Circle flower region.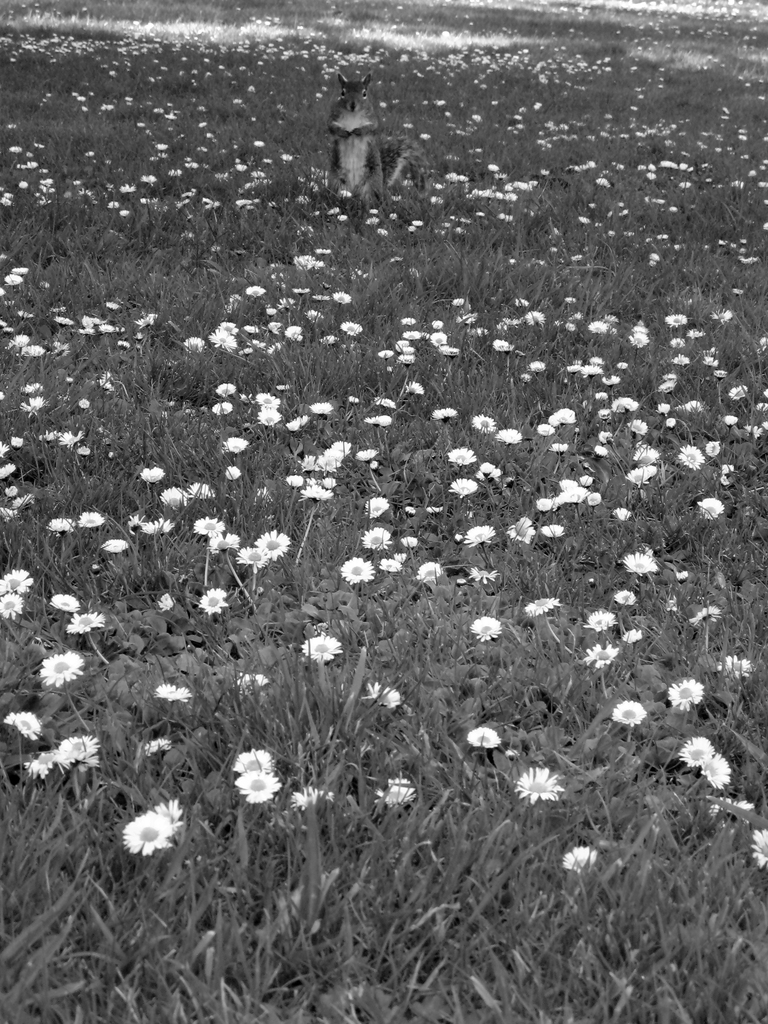
Region: [417, 563, 442, 586].
